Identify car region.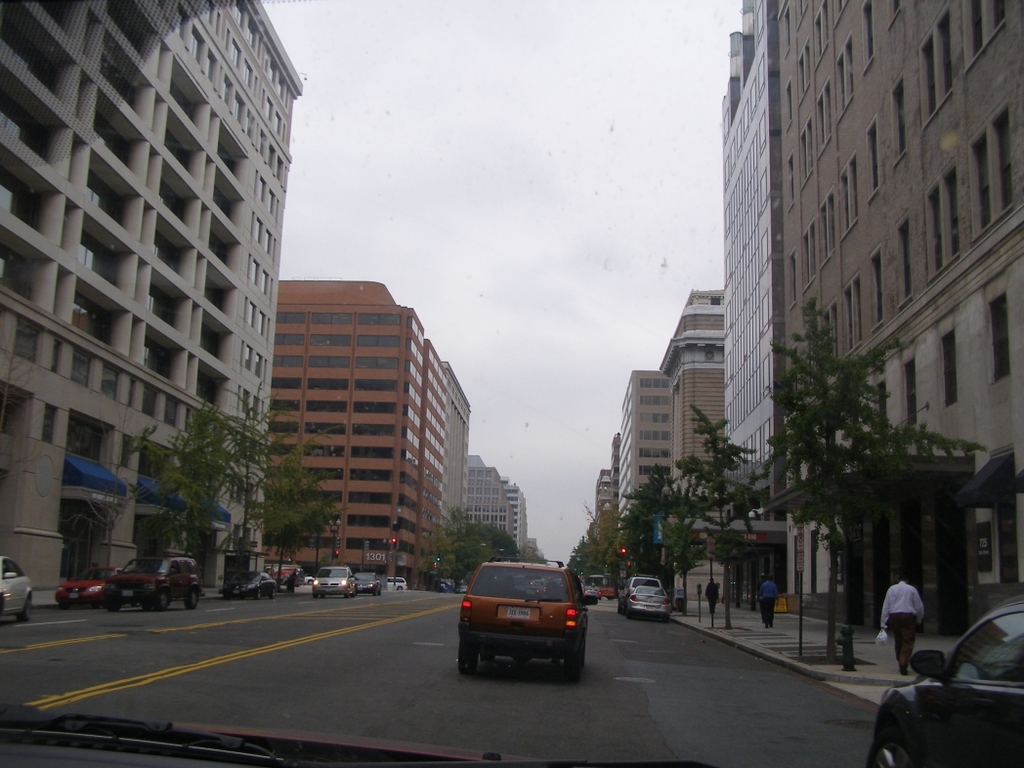
Region: [x1=587, y1=570, x2=604, y2=598].
